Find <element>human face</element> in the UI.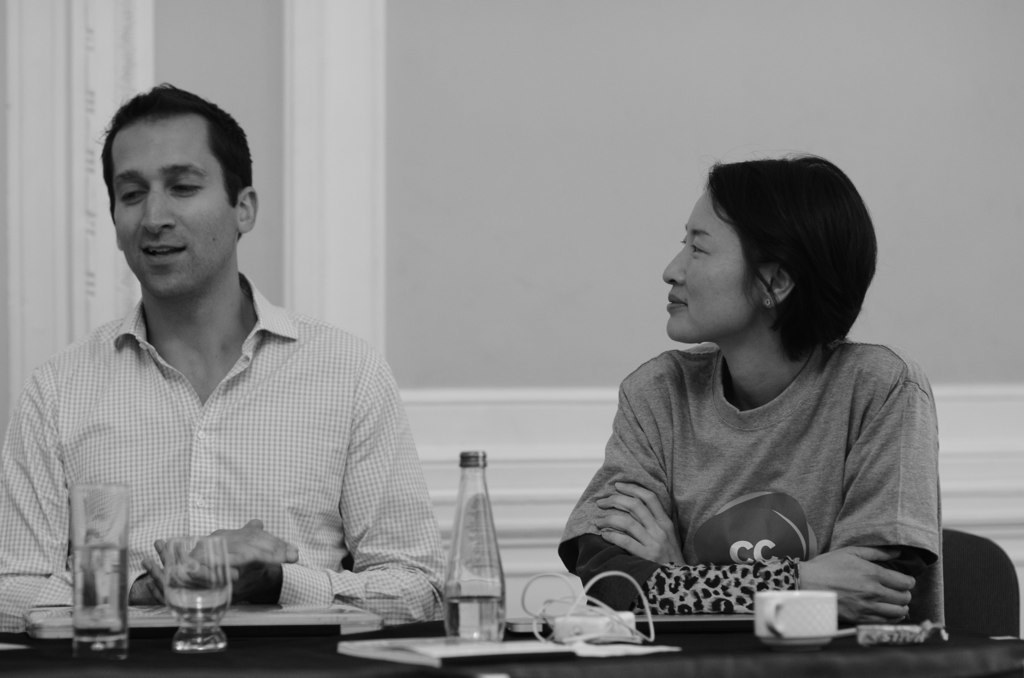
UI element at box=[653, 177, 762, 345].
